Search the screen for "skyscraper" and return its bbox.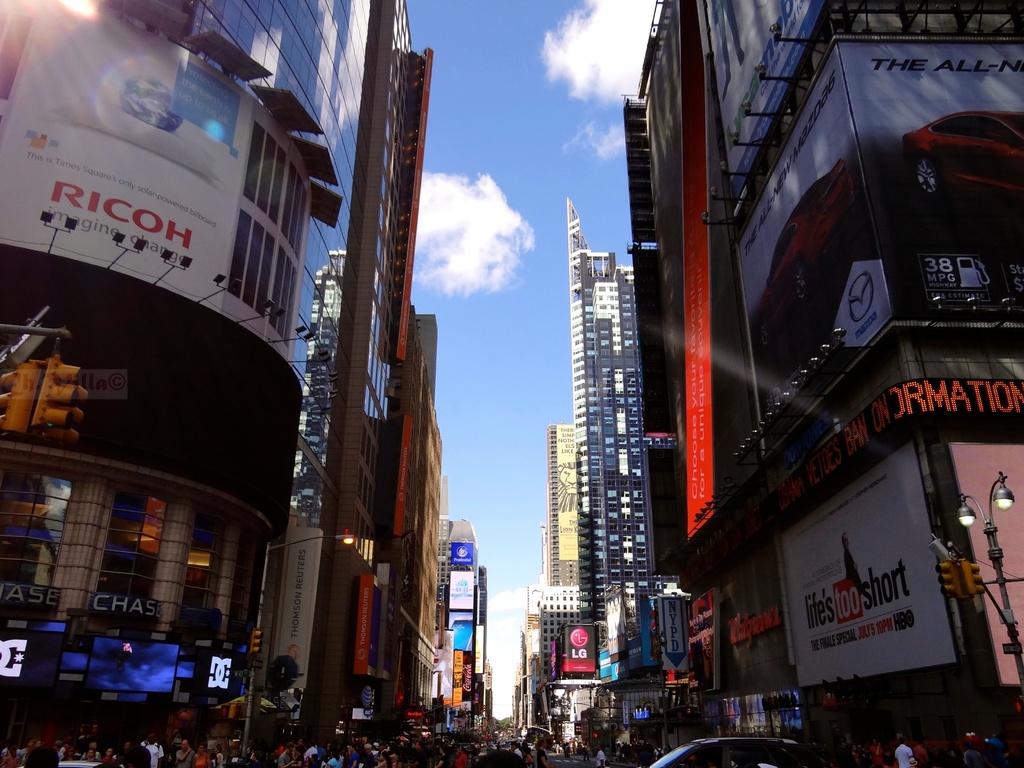
Found: {"x1": 626, "y1": 0, "x2": 1023, "y2": 740}.
